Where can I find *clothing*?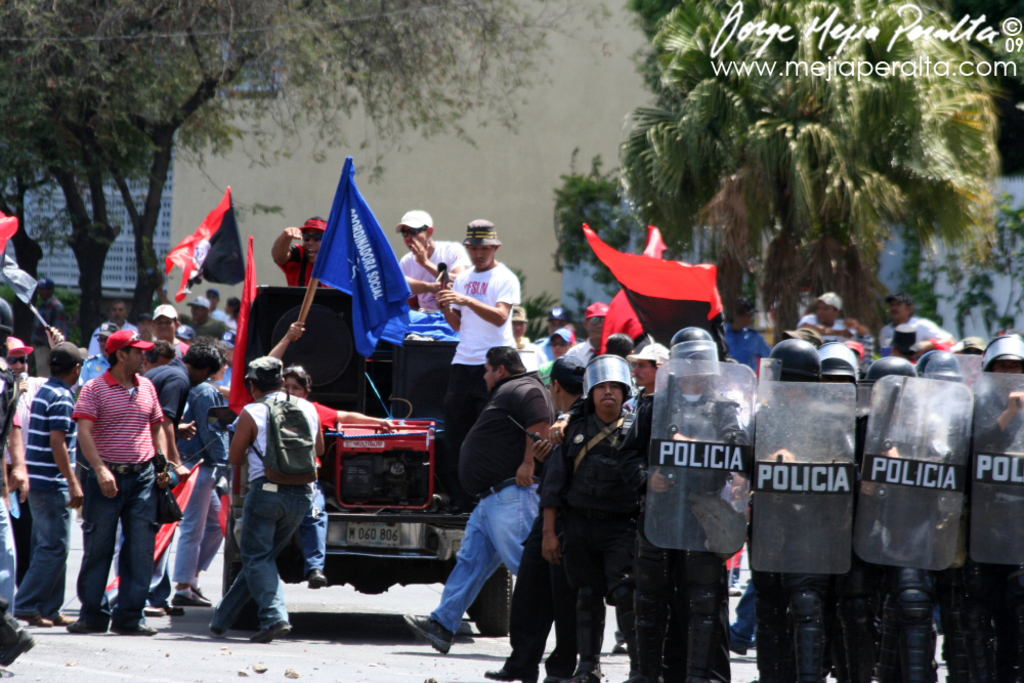
You can find it at {"left": 193, "top": 321, "right": 221, "bottom": 336}.
